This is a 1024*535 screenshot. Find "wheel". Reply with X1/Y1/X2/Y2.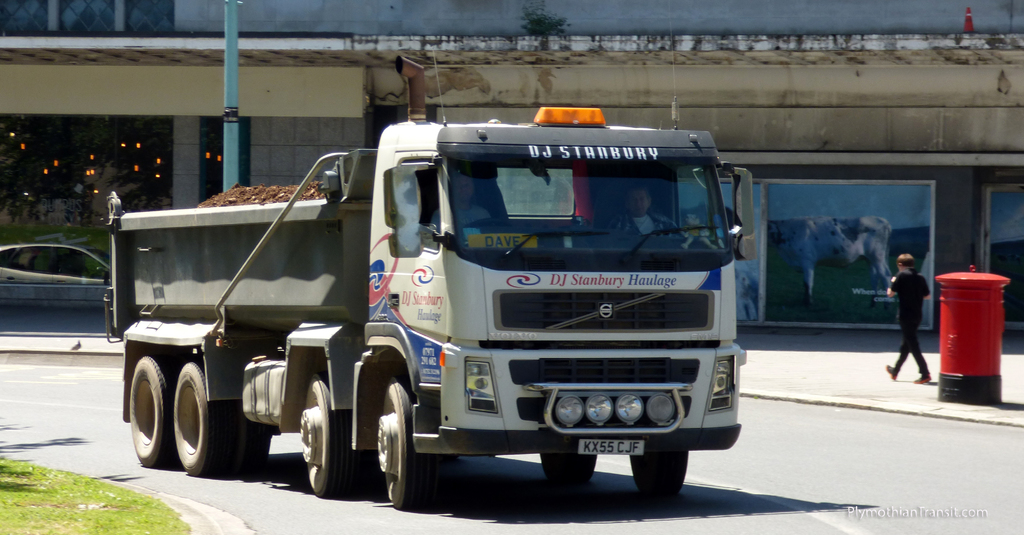
542/452/598/486.
